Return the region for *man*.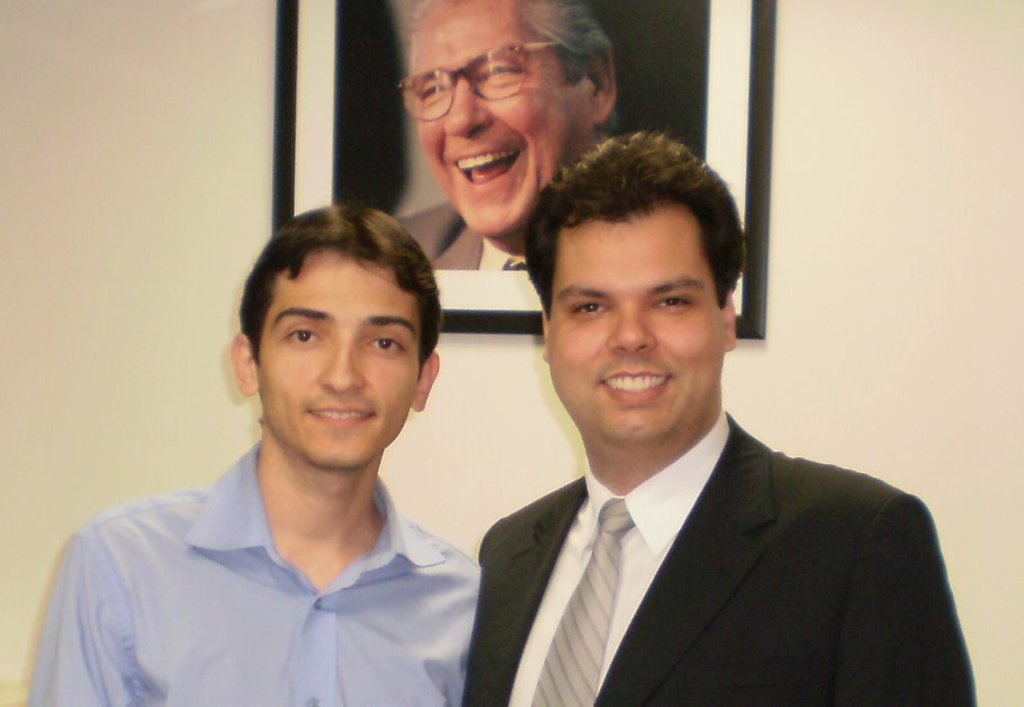
(left=392, top=0, right=621, bottom=272).
